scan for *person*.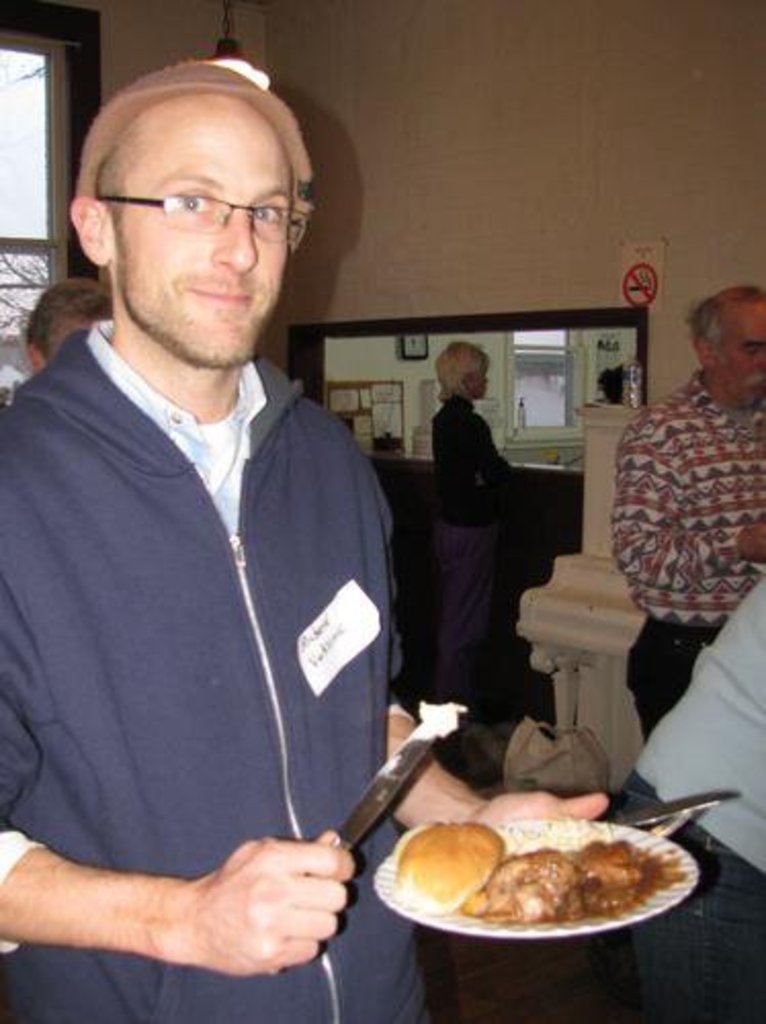
Scan result: {"left": 612, "top": 279, "right": 764, "bottom": 733}.
